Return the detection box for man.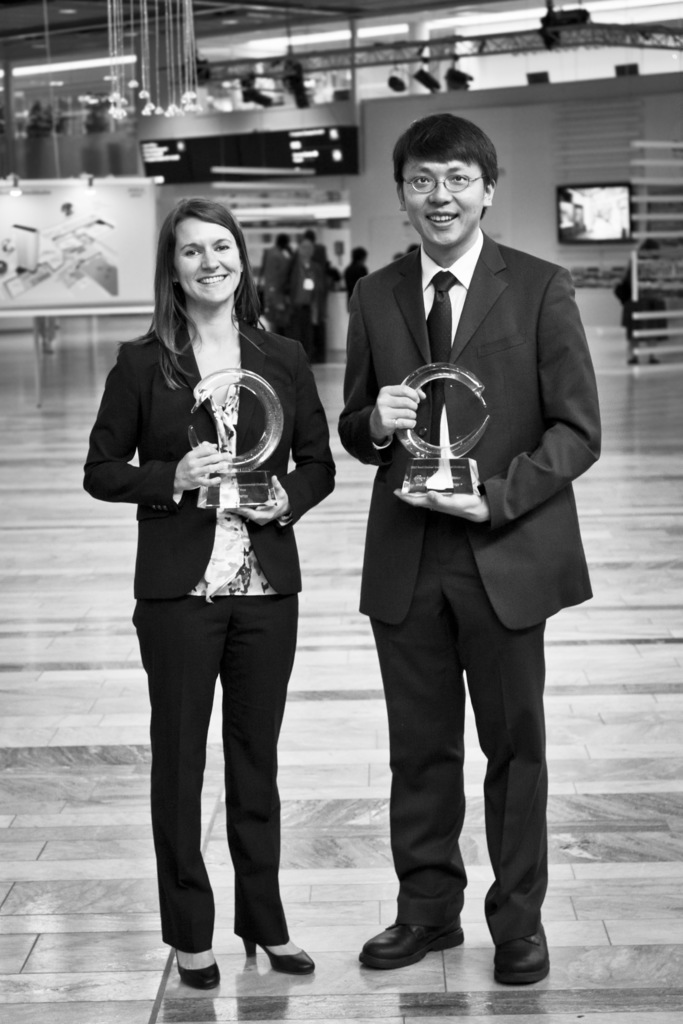
box(253, 232, 302, 347).
